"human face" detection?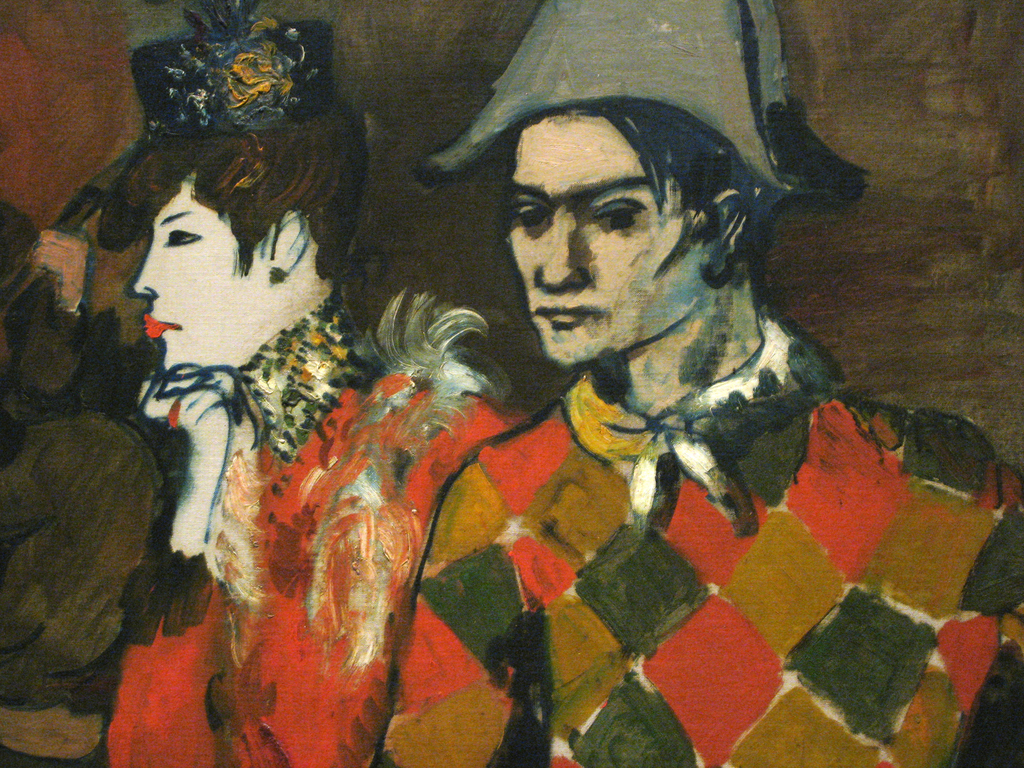
<region>131, 179, 262, 368</region>
